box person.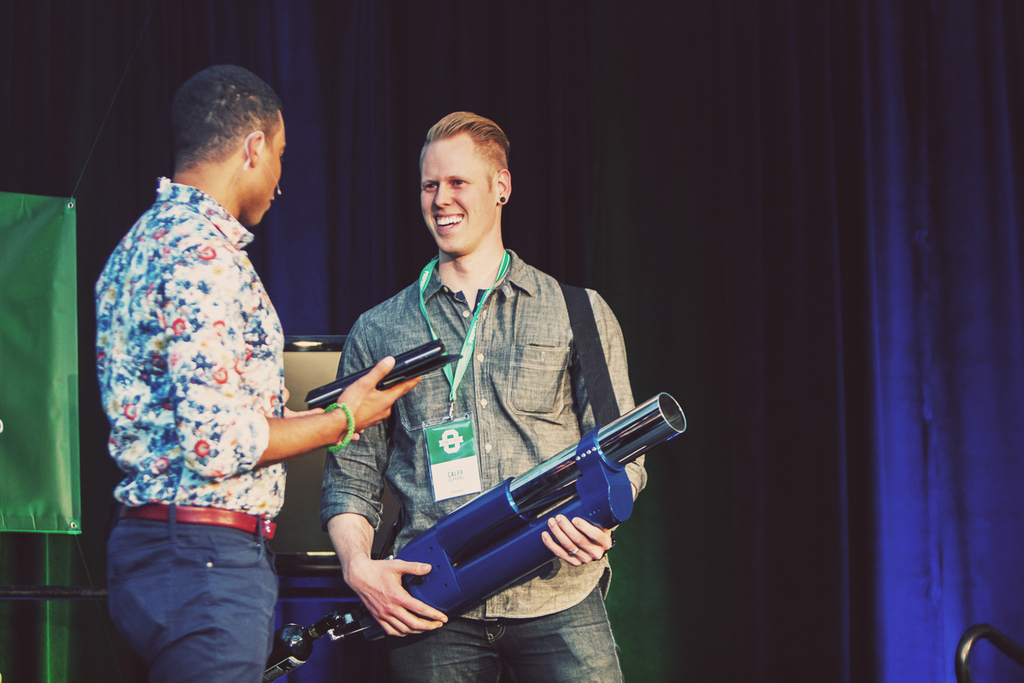
<bbox>93, 64, 424, 682</bbox>.
